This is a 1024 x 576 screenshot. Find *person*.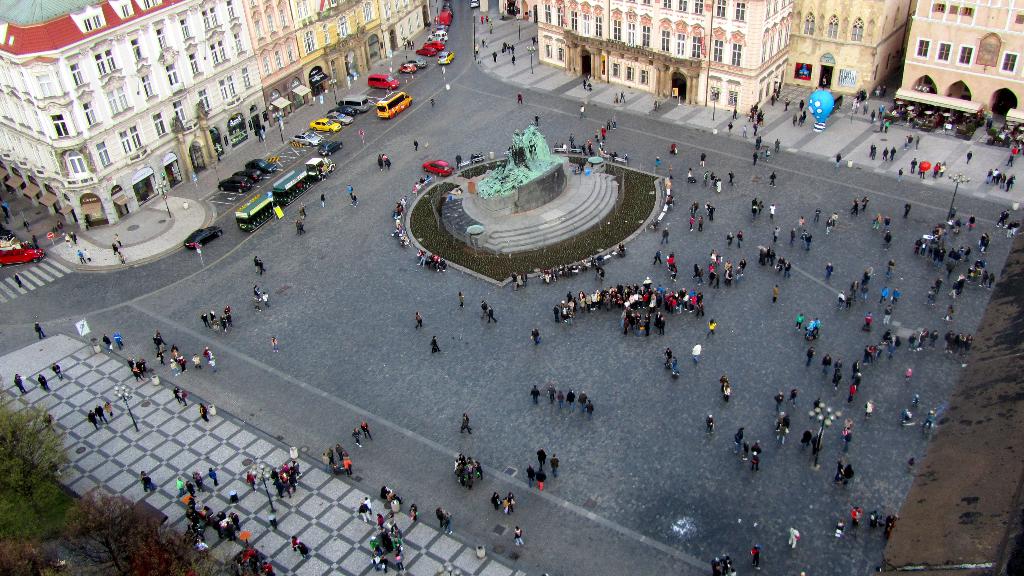
Bounding box: <region>540, 467, 544, 486</region>.
